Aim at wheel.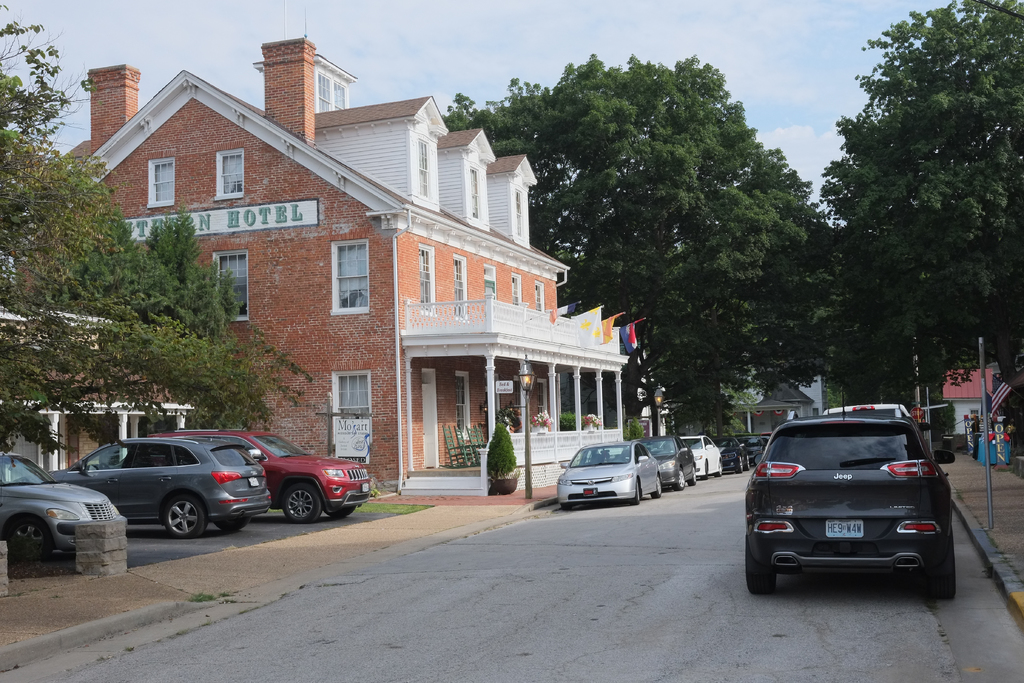
Aimed at (x1=650, y1=473, x2=661, y2=498).
